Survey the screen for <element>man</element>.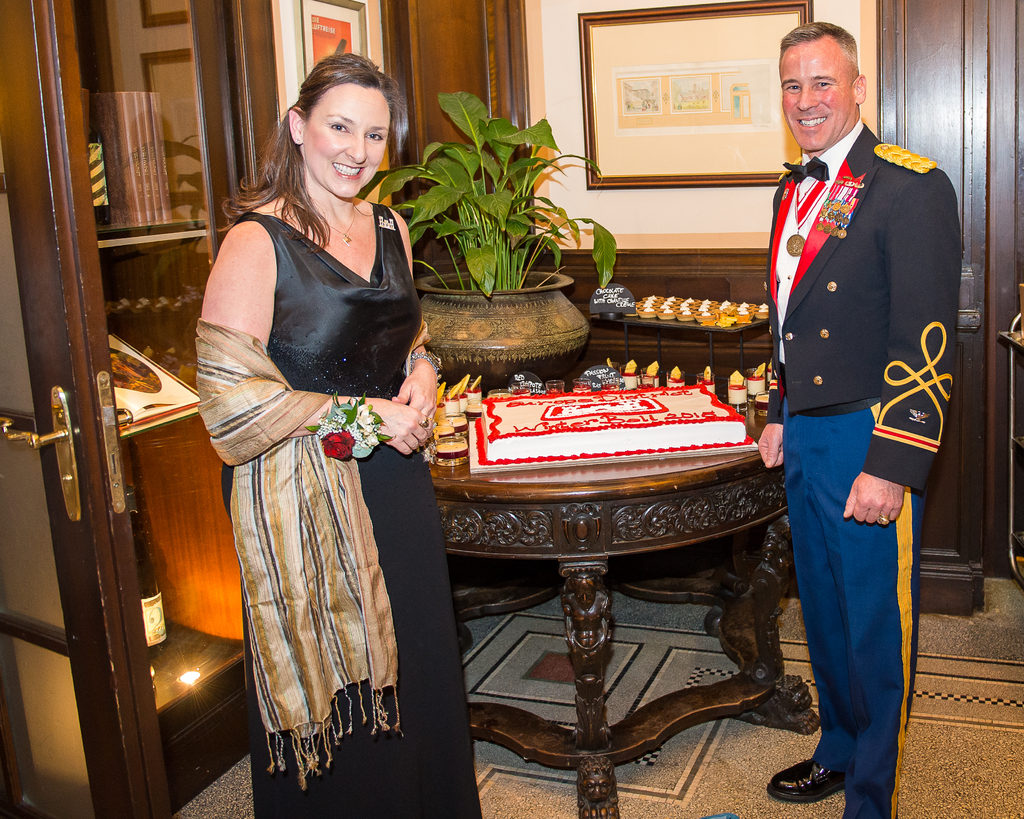
Survey found: bbox=(737, 30, 961, 768).
